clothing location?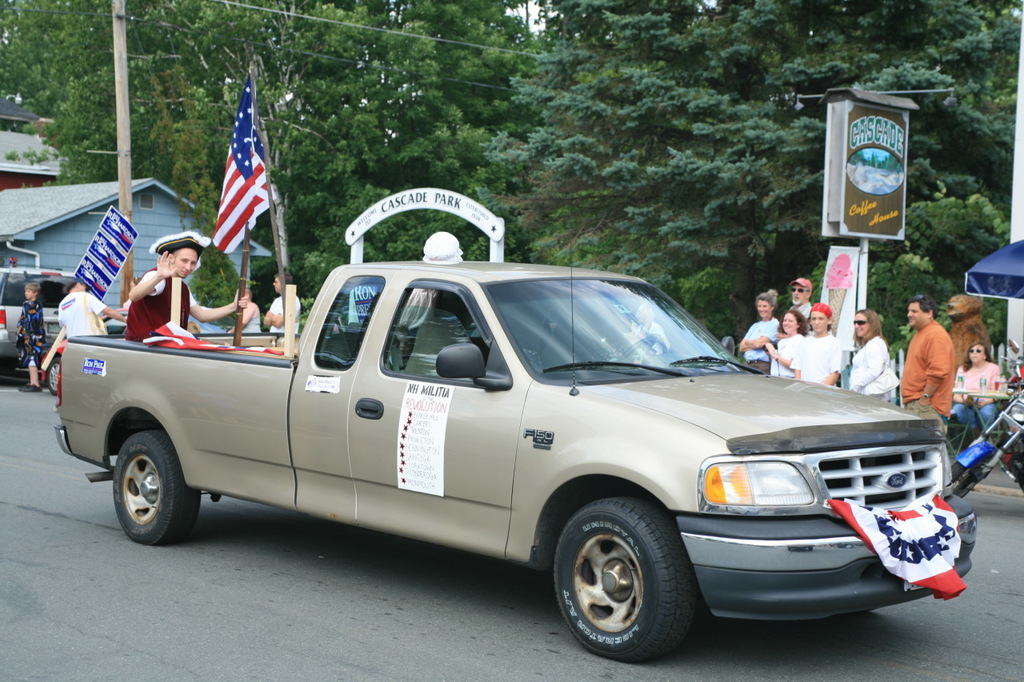
[899, 317, 958, 435]
